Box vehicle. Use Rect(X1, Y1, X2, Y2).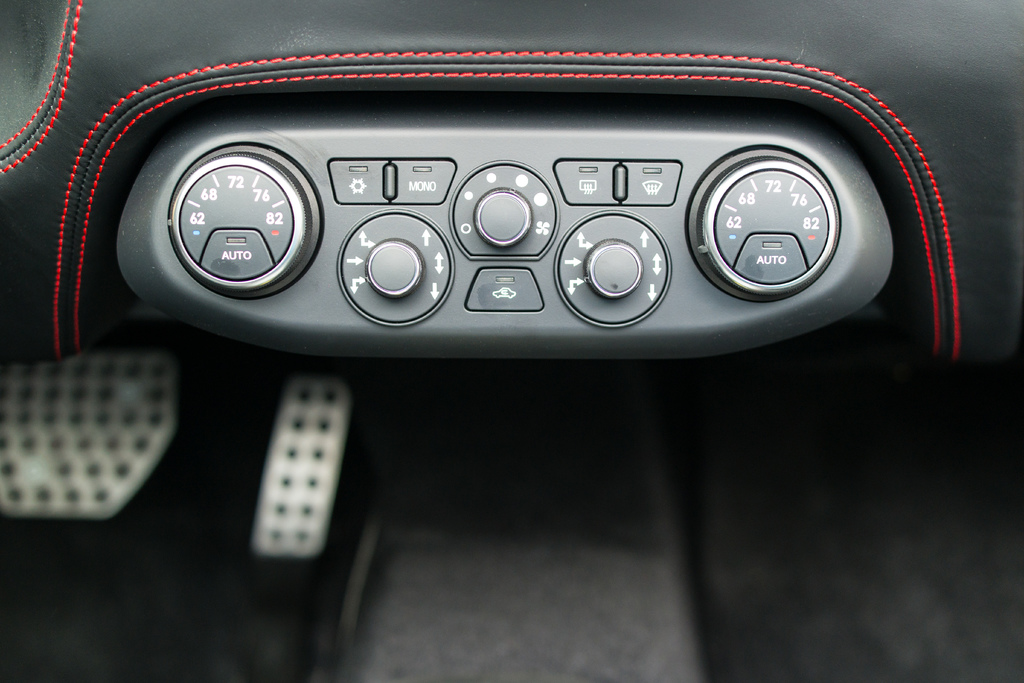
Rect(0, 0, 1023, 682).
